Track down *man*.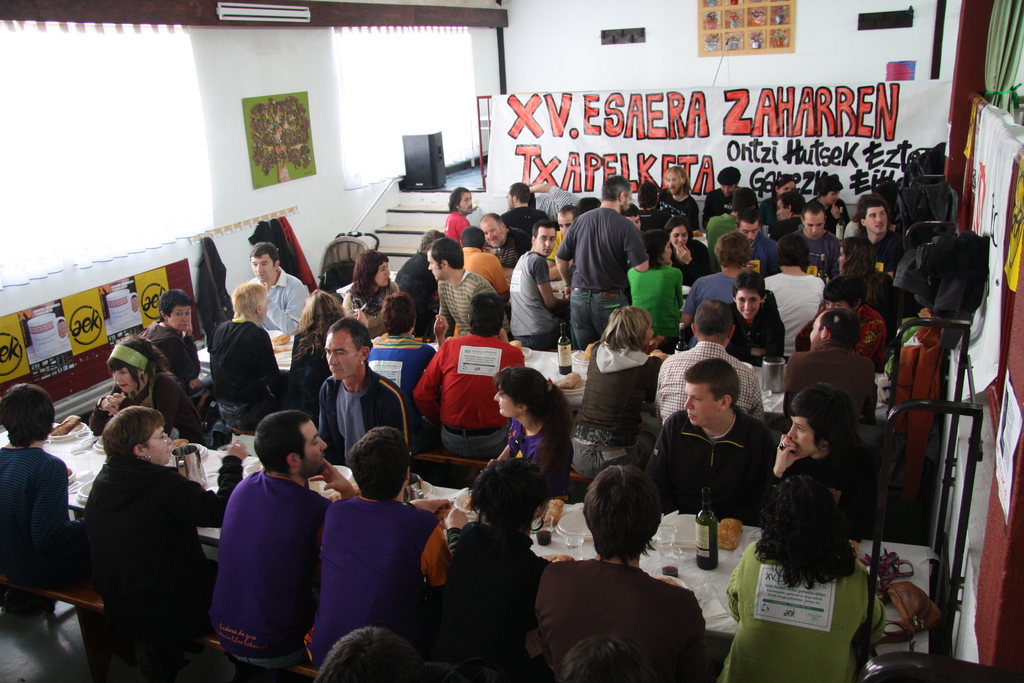
Tracked to [442, 185, 472, 241].
